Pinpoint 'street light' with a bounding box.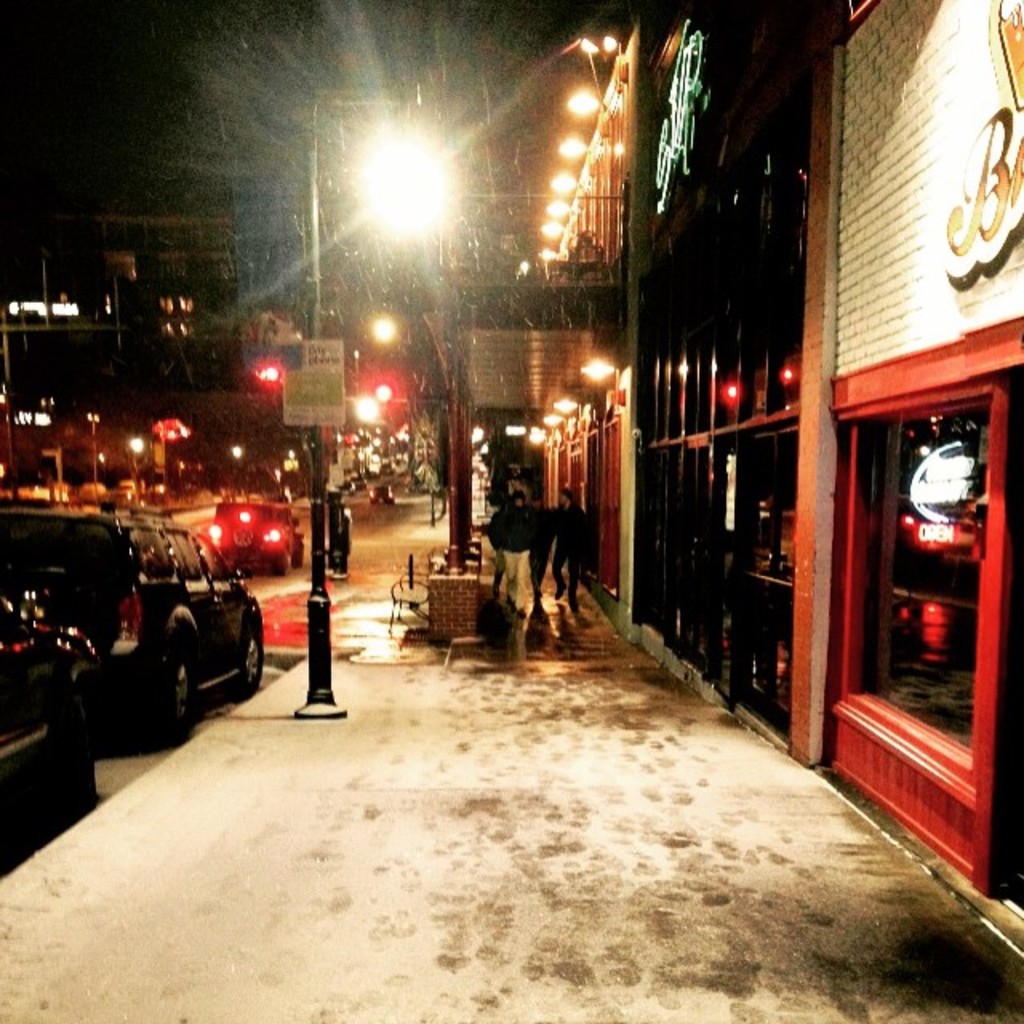
302, 90, 502, 728.
